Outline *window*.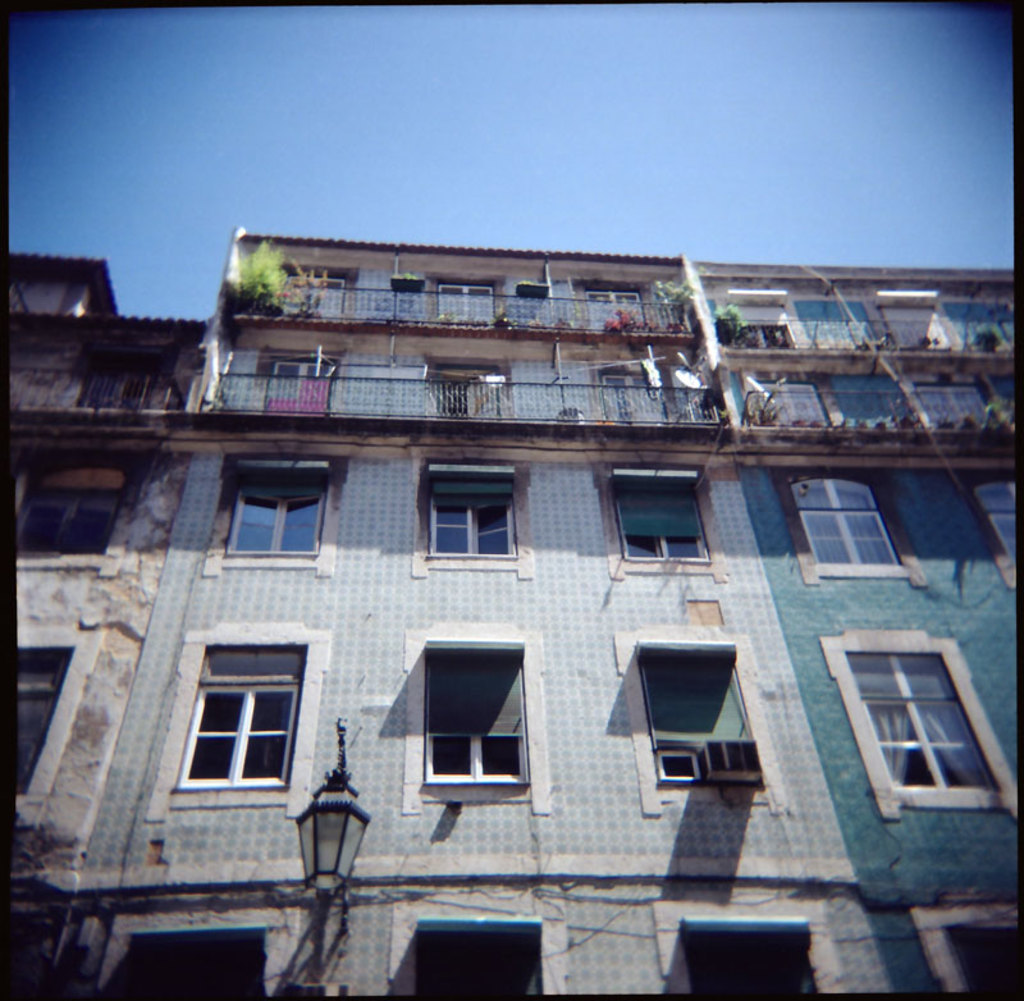
Outline: <region>736, 374, 831, 430</region>.
